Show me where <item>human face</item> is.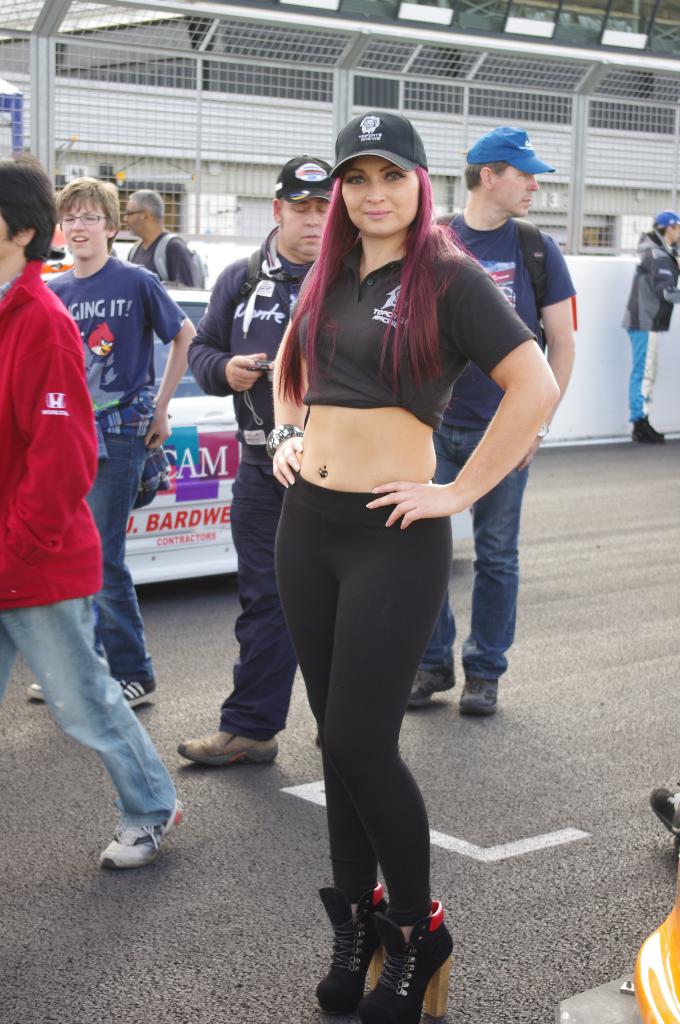
<item>human face</item> is at x1=279 y1=197 x2=329 y2=257.
